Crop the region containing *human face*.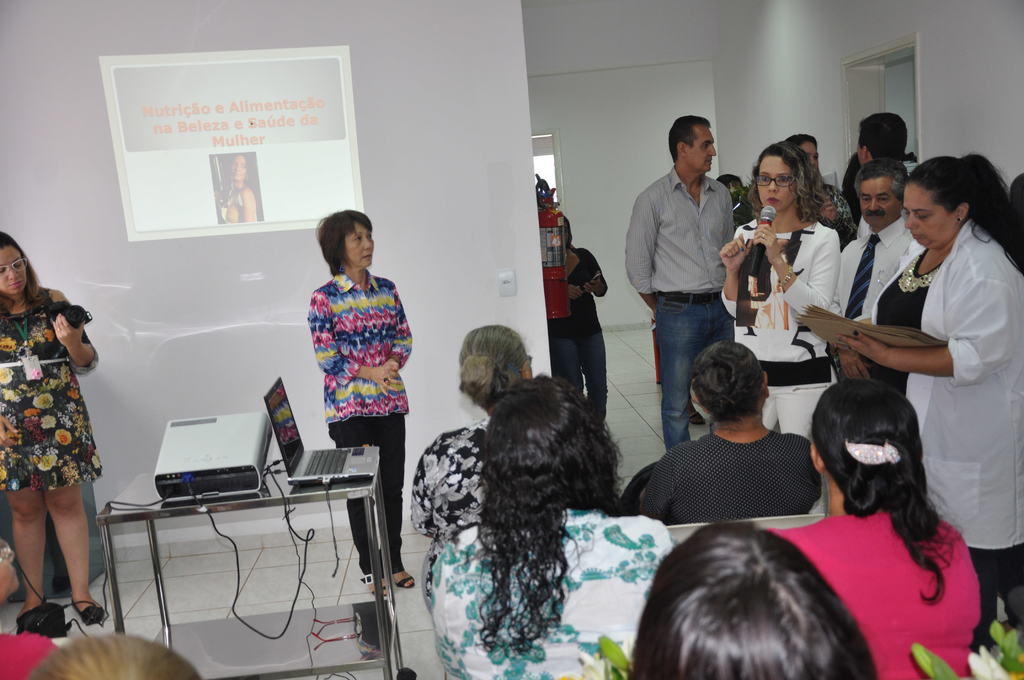
Crop region: {"left": 687, "top": 126, "right": 717, "bottom": 175}.
